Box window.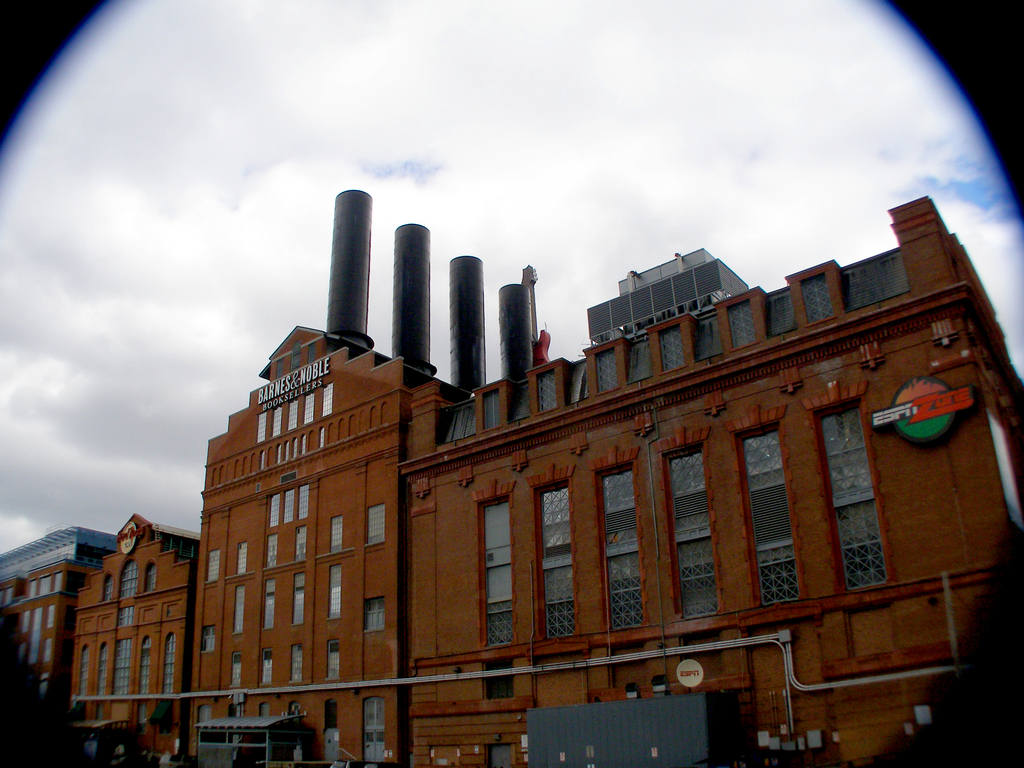
[left=271, top=495, right=282, bottom=531].
